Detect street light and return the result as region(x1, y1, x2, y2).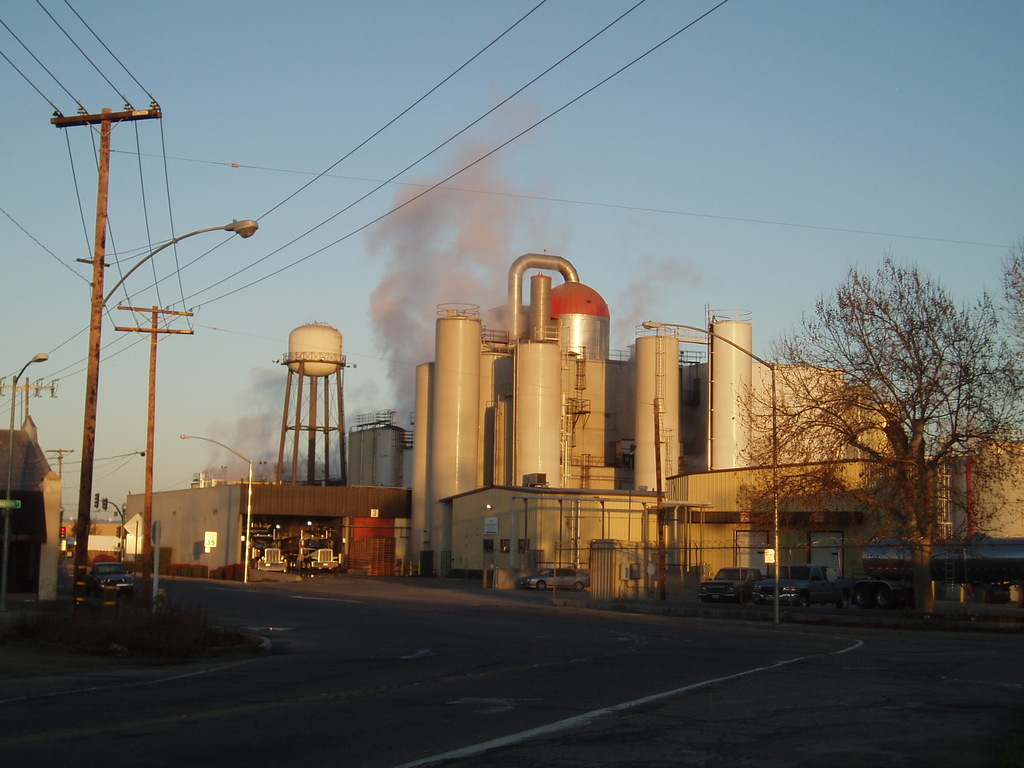
region(177, 433, 253, 582).
